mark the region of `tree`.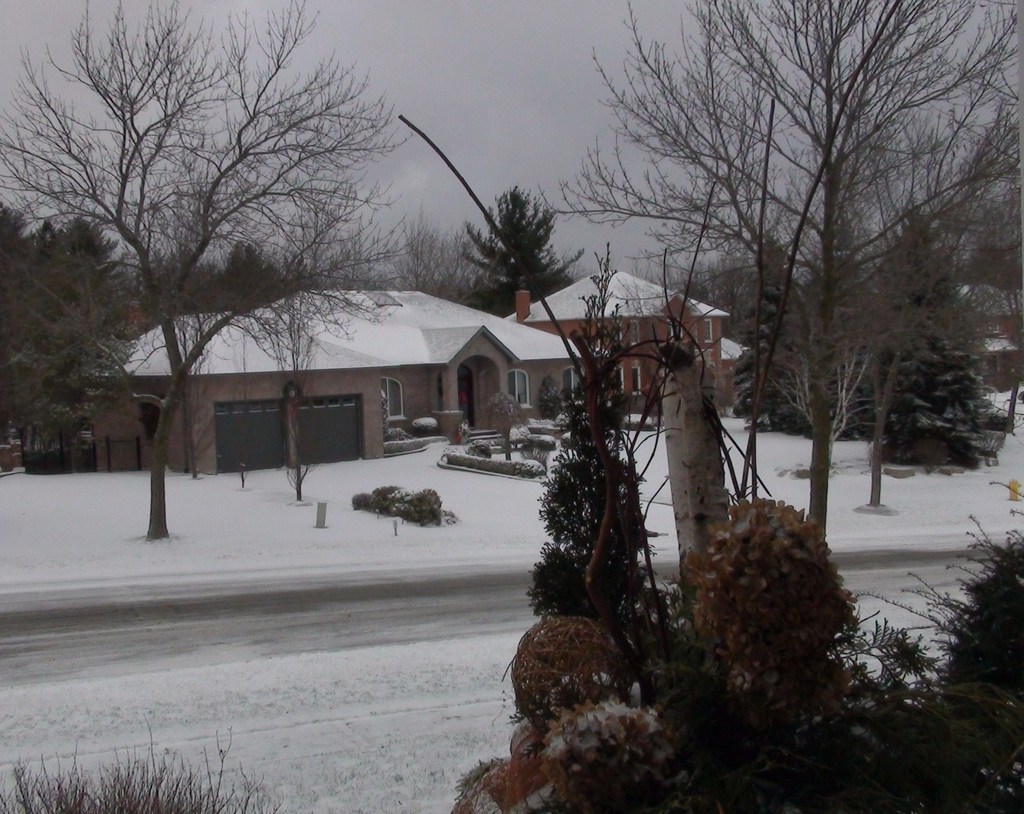
Region: locate(0, 322, 47, 454).
